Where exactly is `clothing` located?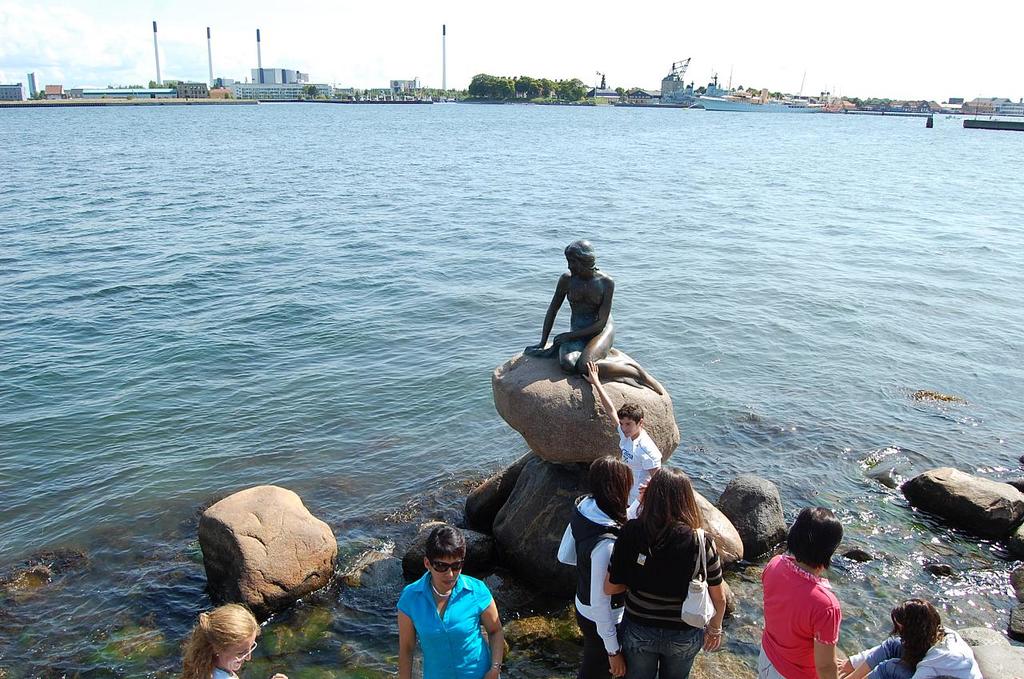
Its bounding box is l=609, t=503, r=726, b=678.
